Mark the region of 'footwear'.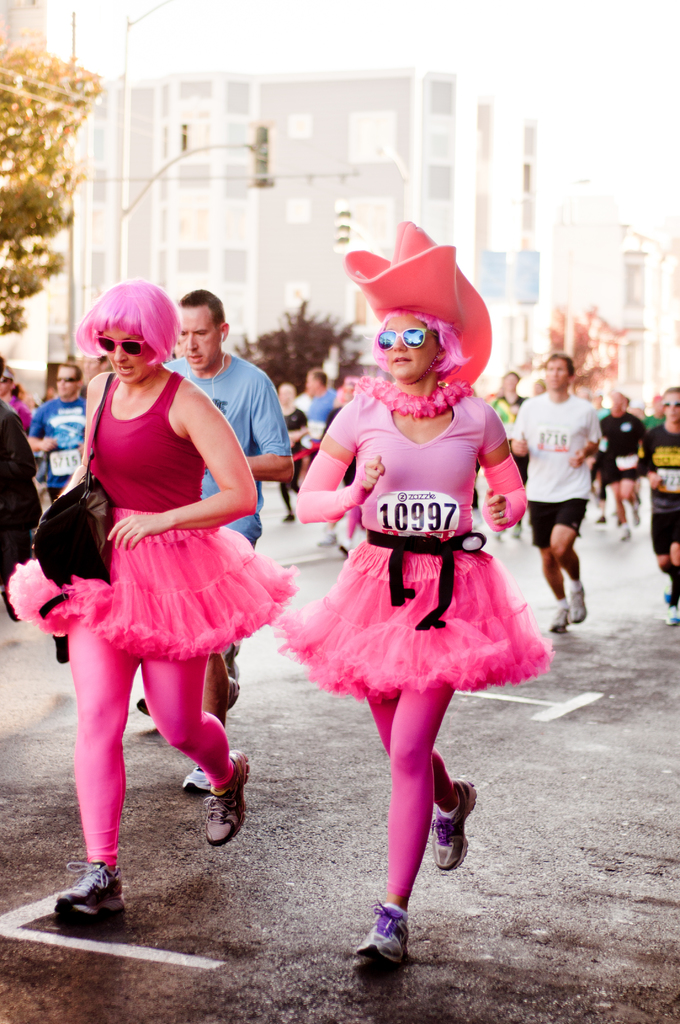
Region: BBox(350, 898, 406, 961).
